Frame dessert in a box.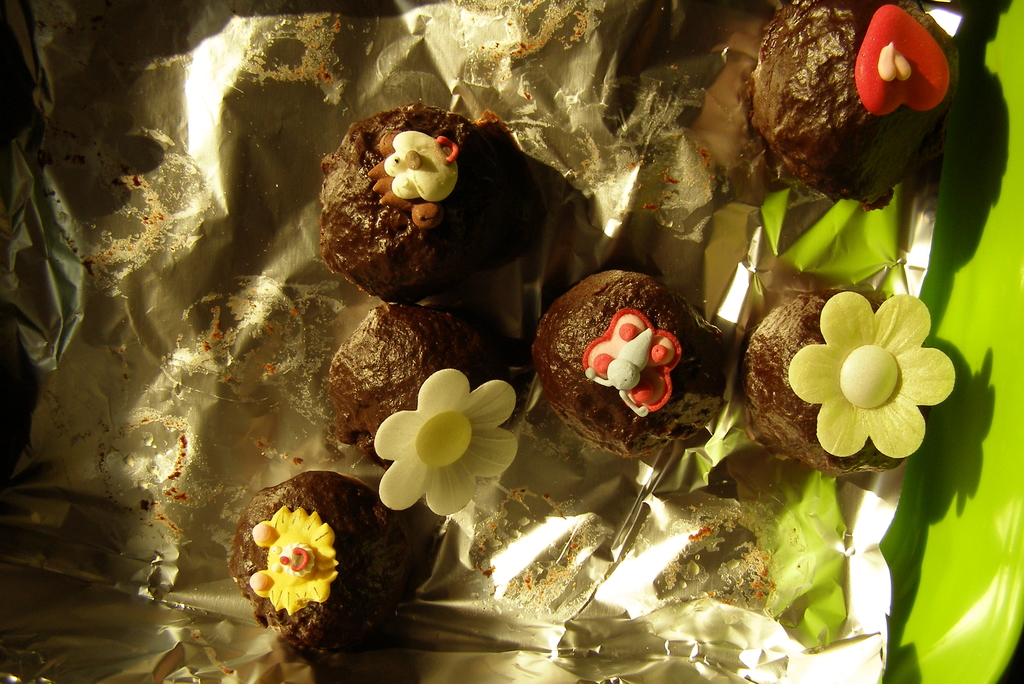
319/297/485/448.
